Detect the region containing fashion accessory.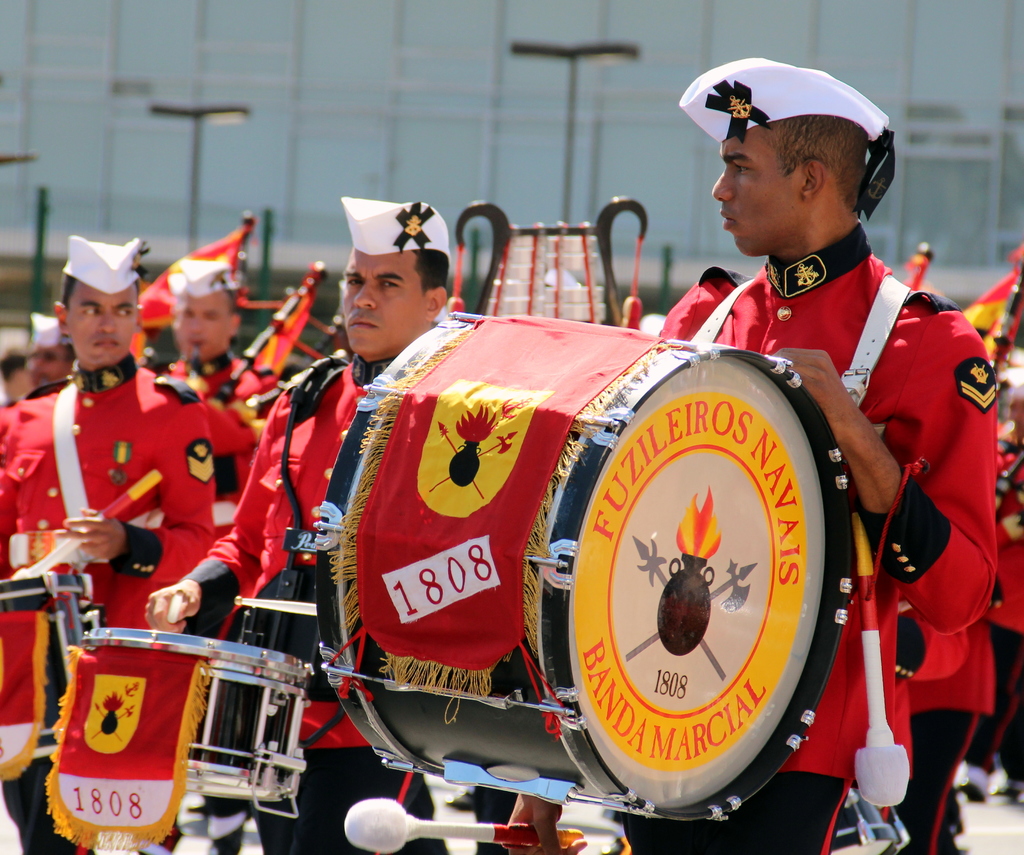
[61, 235, 149, 295].
